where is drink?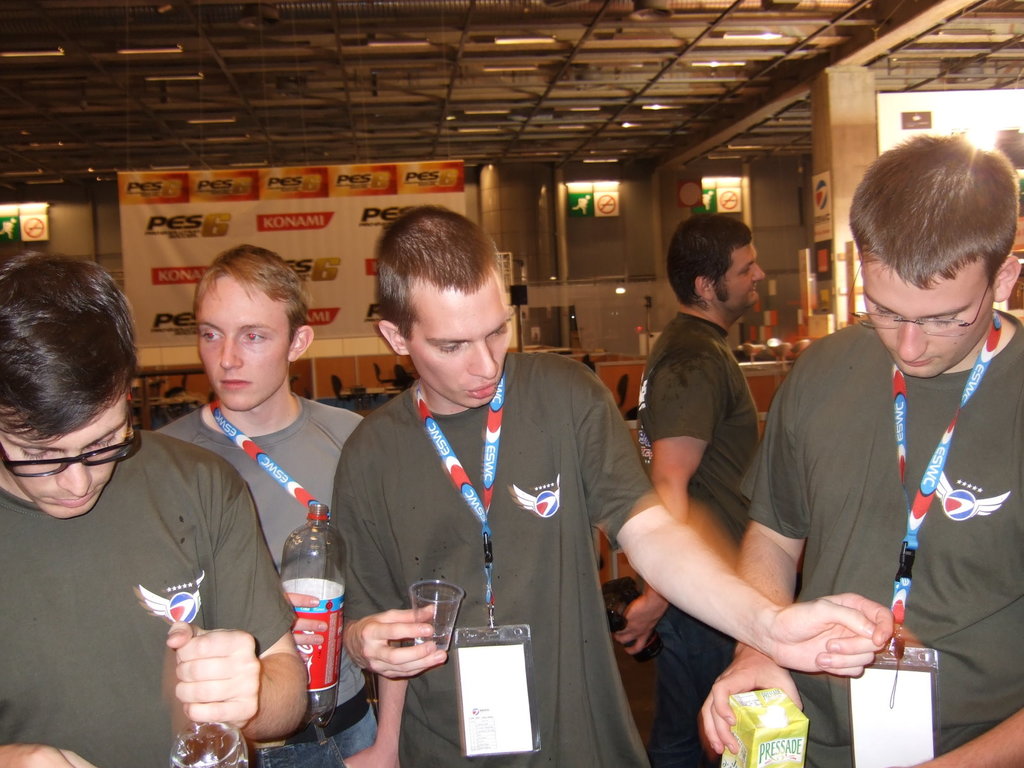
<region>413, 623, 451, 651</region>.
